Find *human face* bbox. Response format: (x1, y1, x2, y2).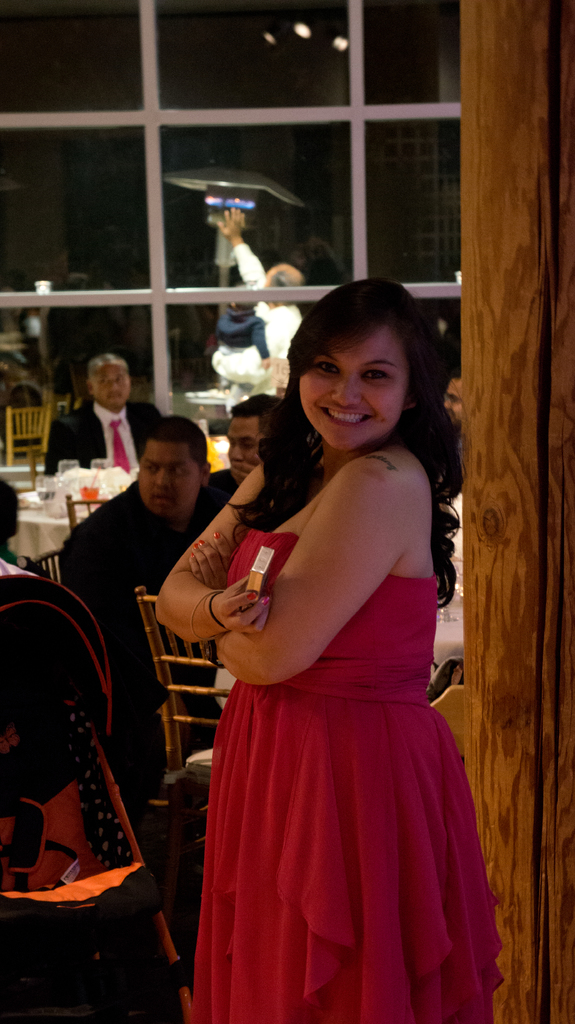
(86, 365, 130, 421).
